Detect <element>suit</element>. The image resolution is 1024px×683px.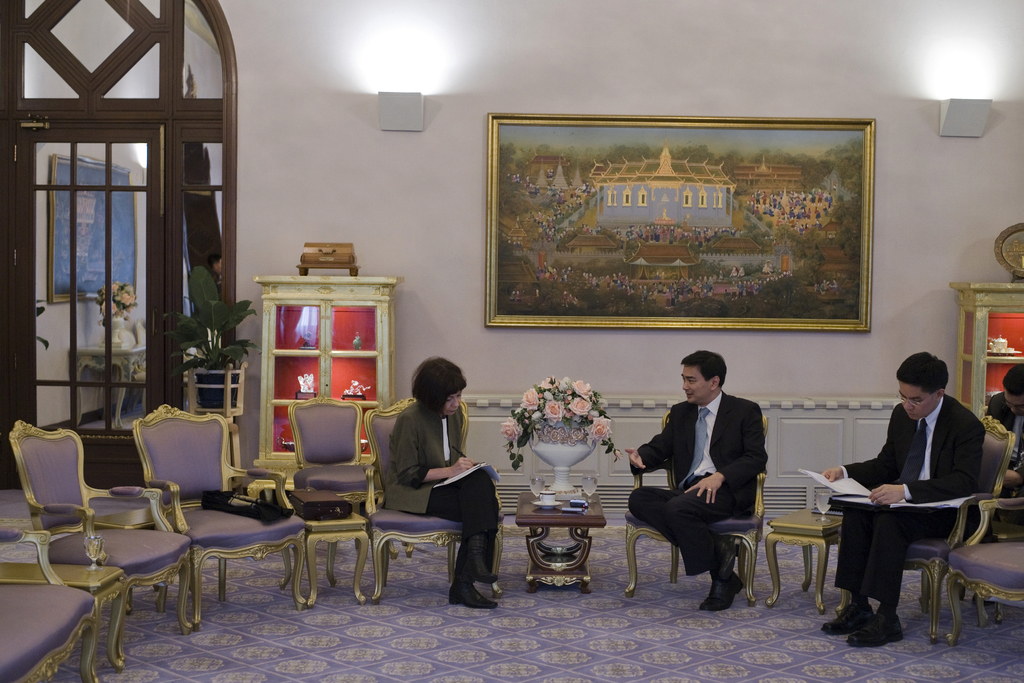
836:395:987:604.
